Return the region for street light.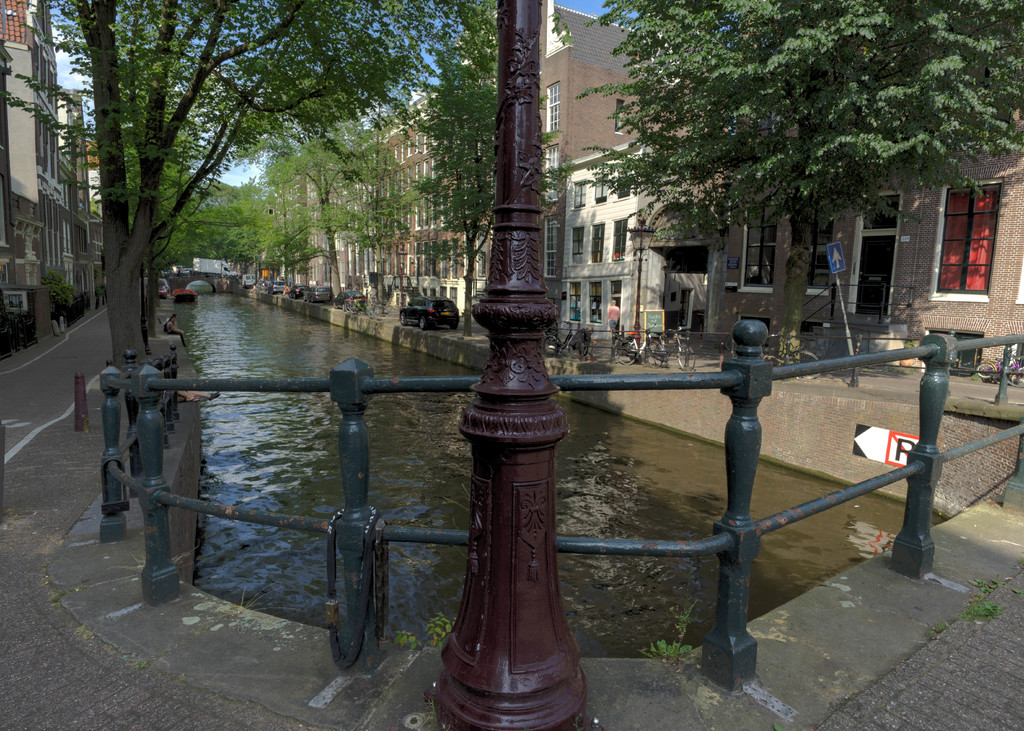
crop(629, 217, 661, 349).
